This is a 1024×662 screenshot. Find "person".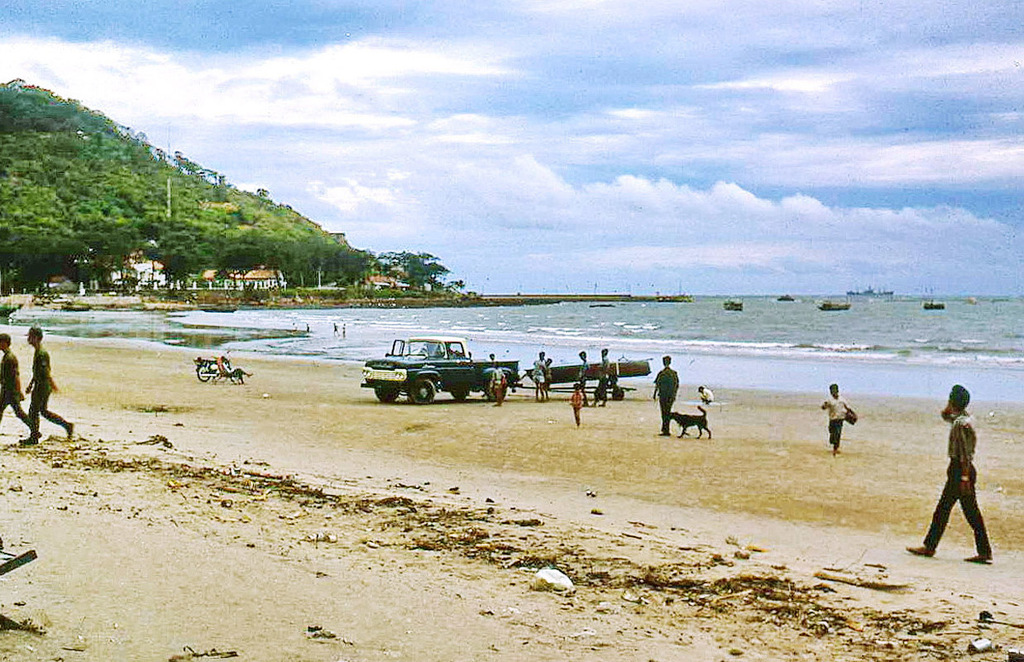
Bounding box: 531,352,544,400.
